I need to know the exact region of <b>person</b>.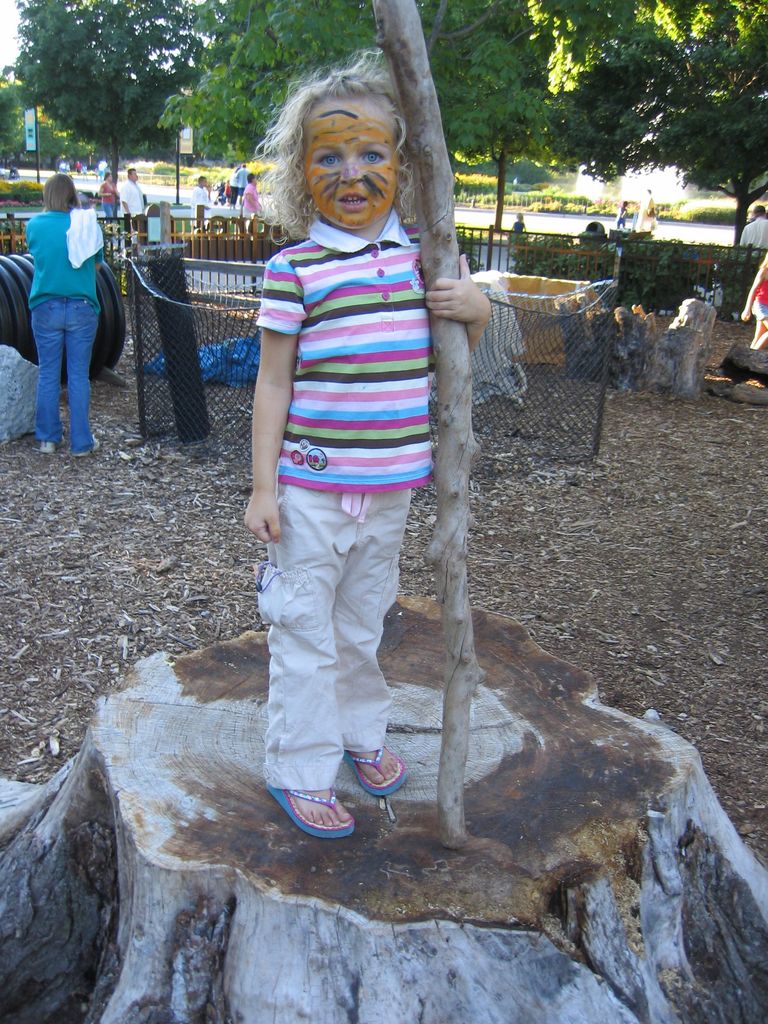
Region: pyautogui.locateOnScreen(97, 168, 118, 212).
